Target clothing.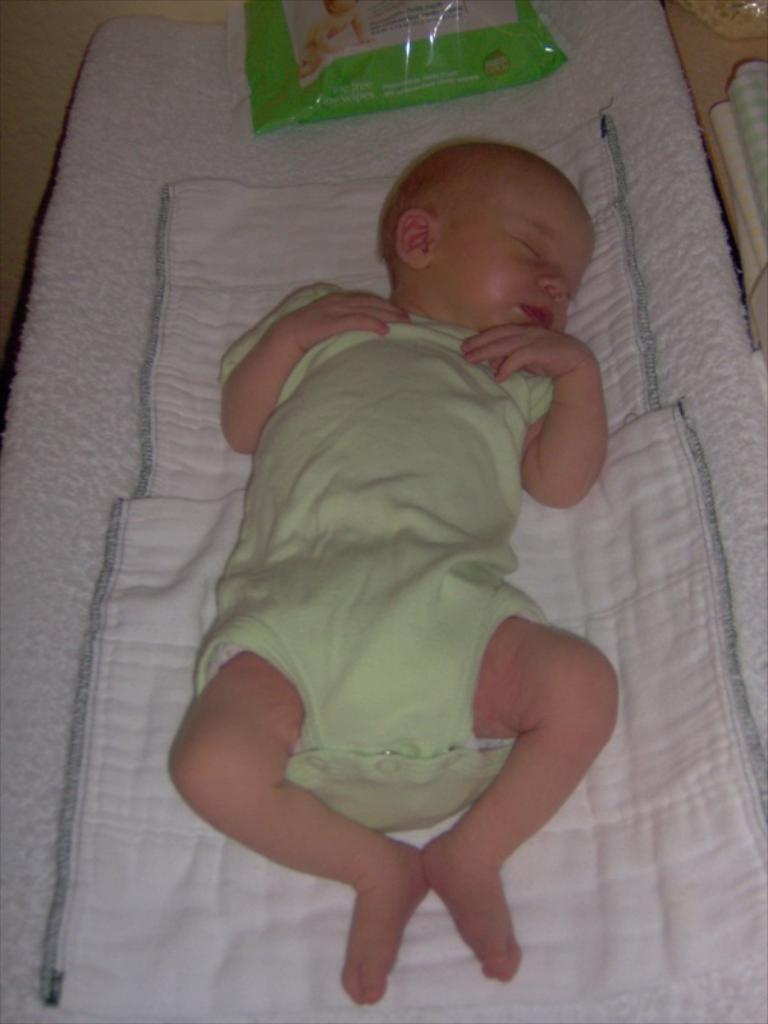
Target region: <region>182, 260, 607, 937</region>.
